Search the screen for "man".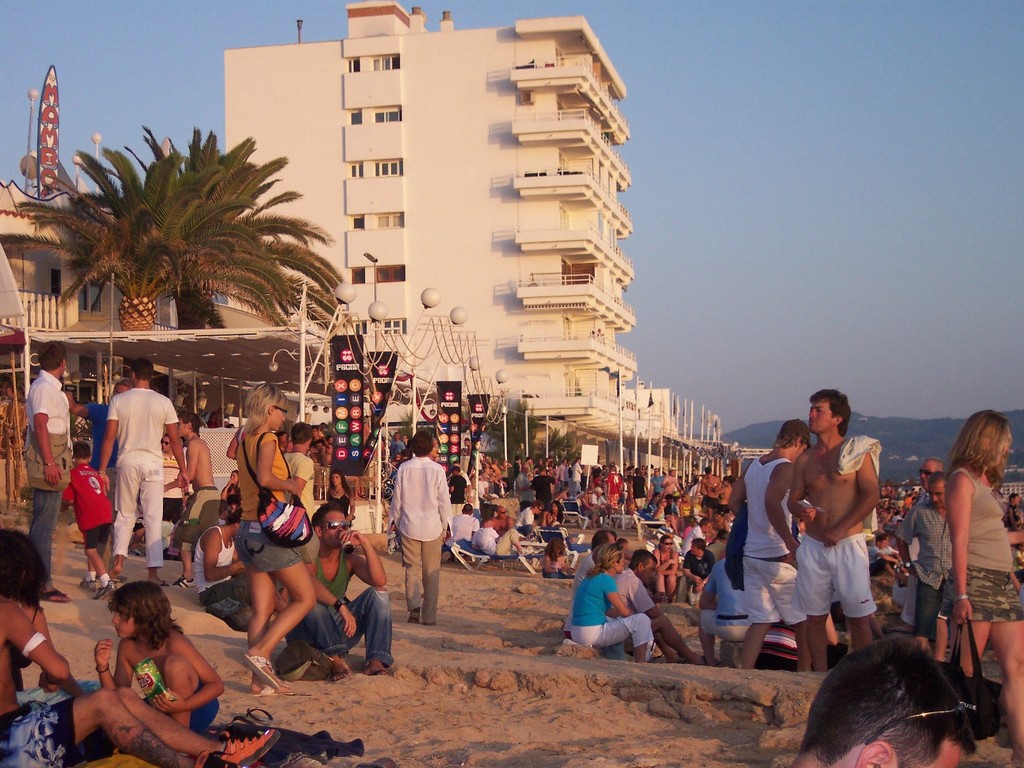
Found at [570,455,584,495].
